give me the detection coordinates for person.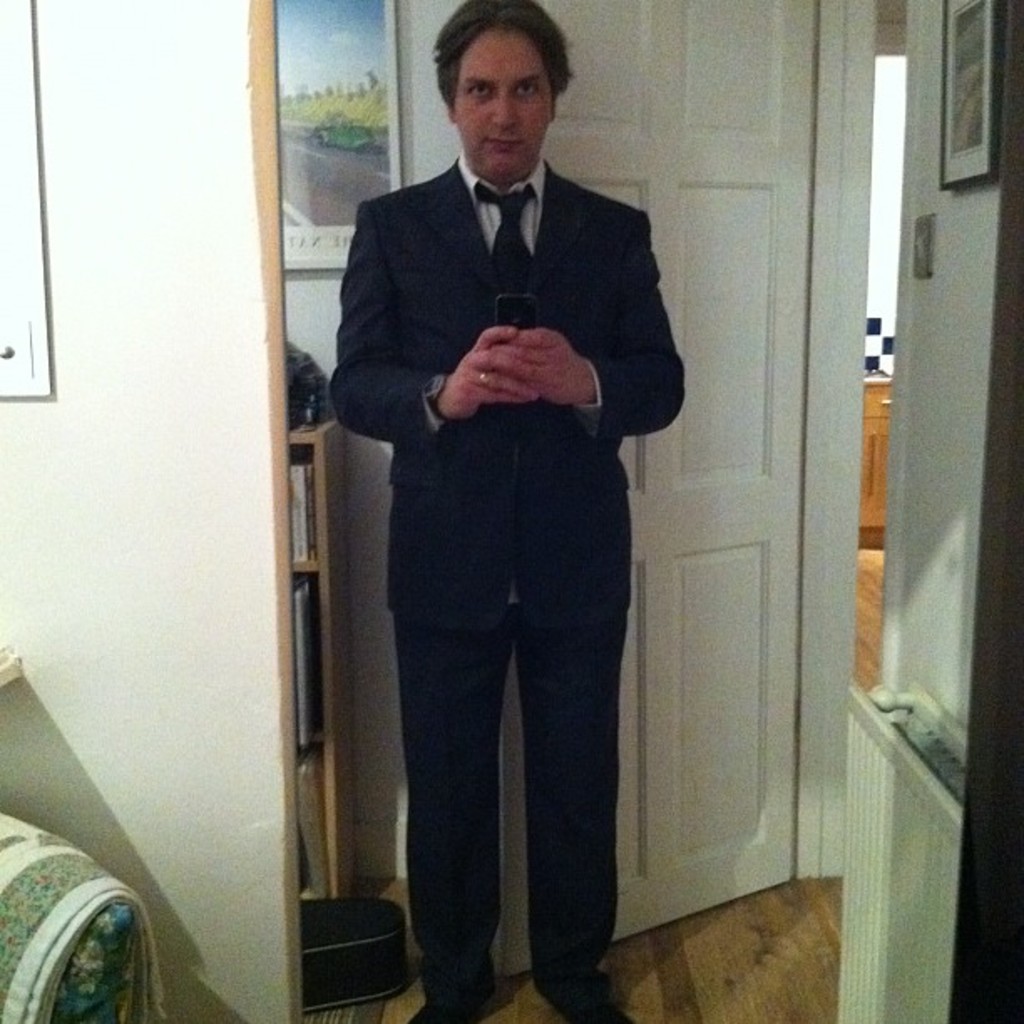
box=[318, 0, 686, 1022].
